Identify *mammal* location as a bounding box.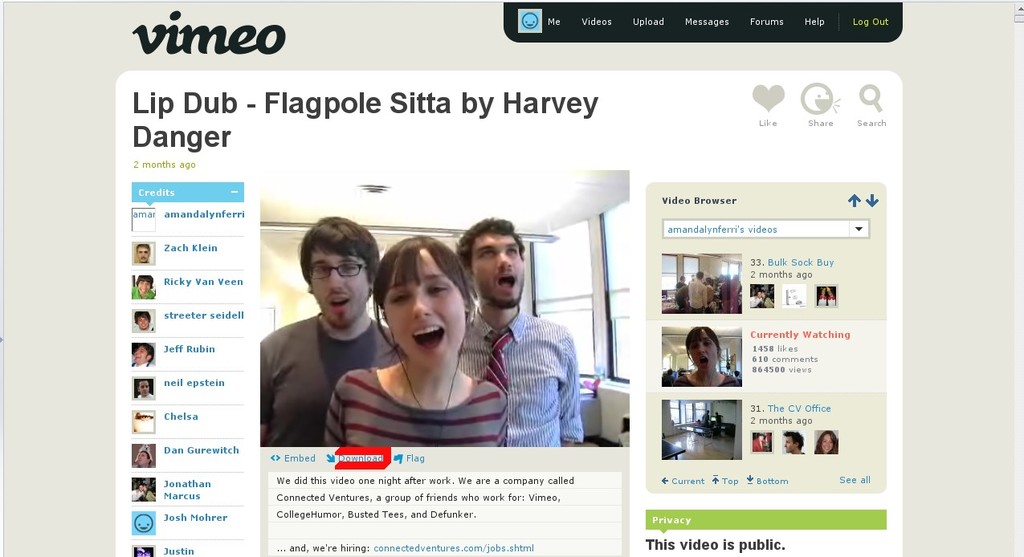
{"left": 753, "top": 434, "right": 764, "bottom": 450}.
